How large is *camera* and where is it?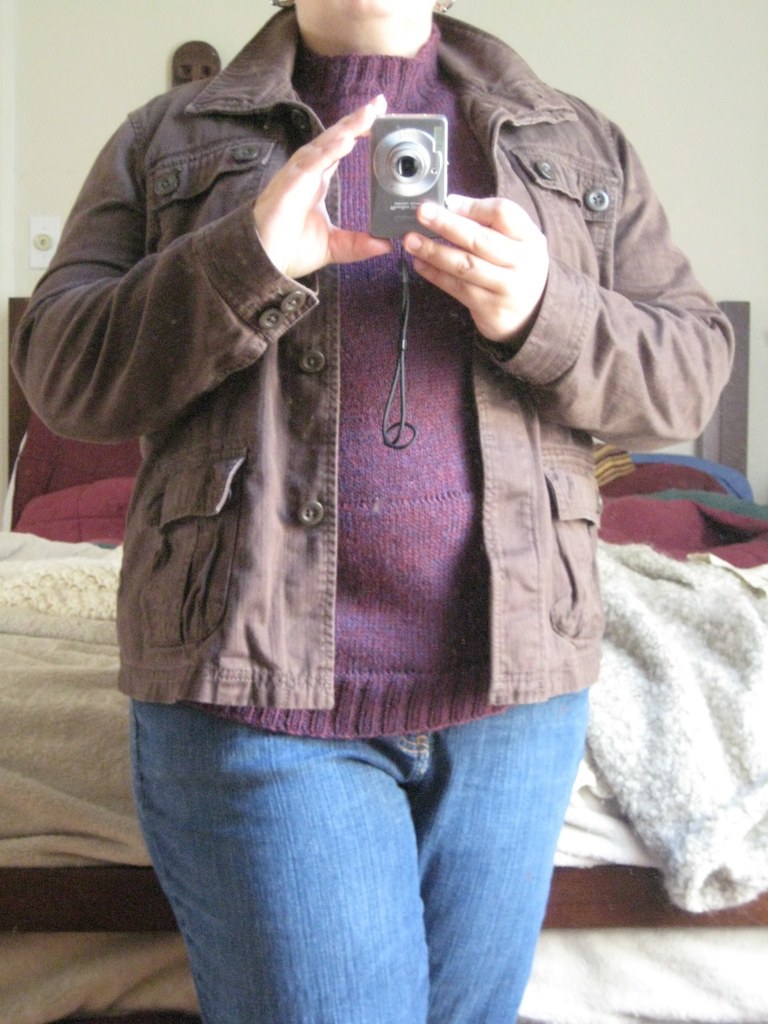
Bounding box: [373, 113, 449, 247].
